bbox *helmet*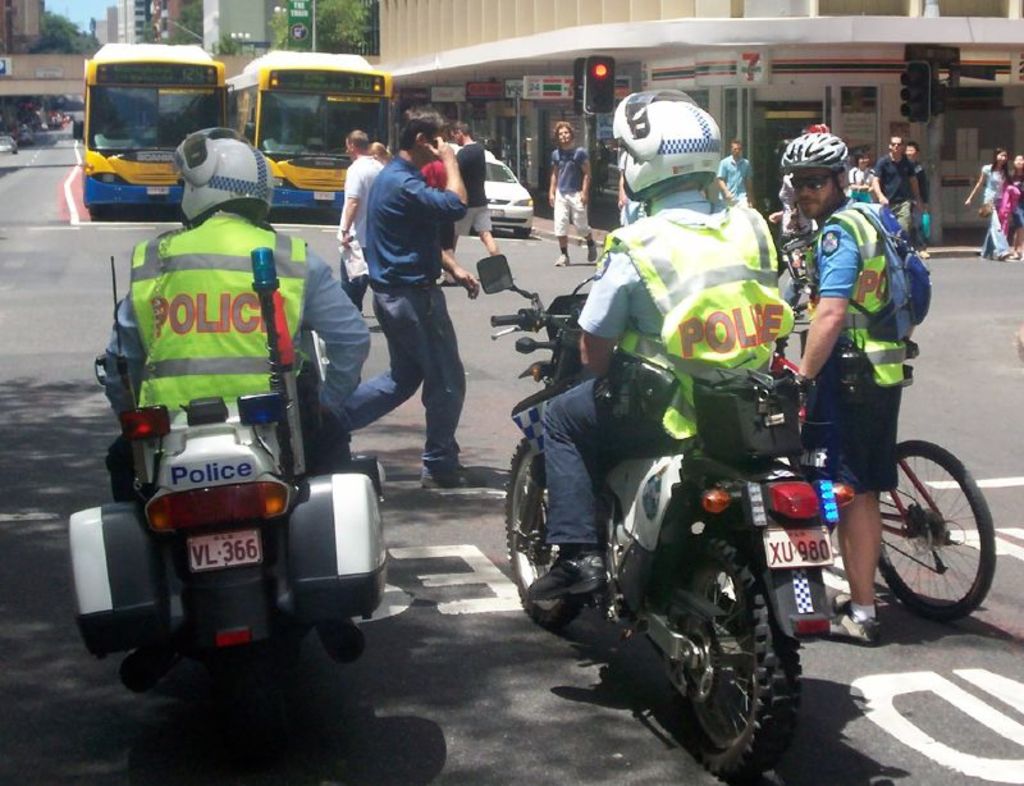
[left=611, top=93, right=731, bottom=206]
